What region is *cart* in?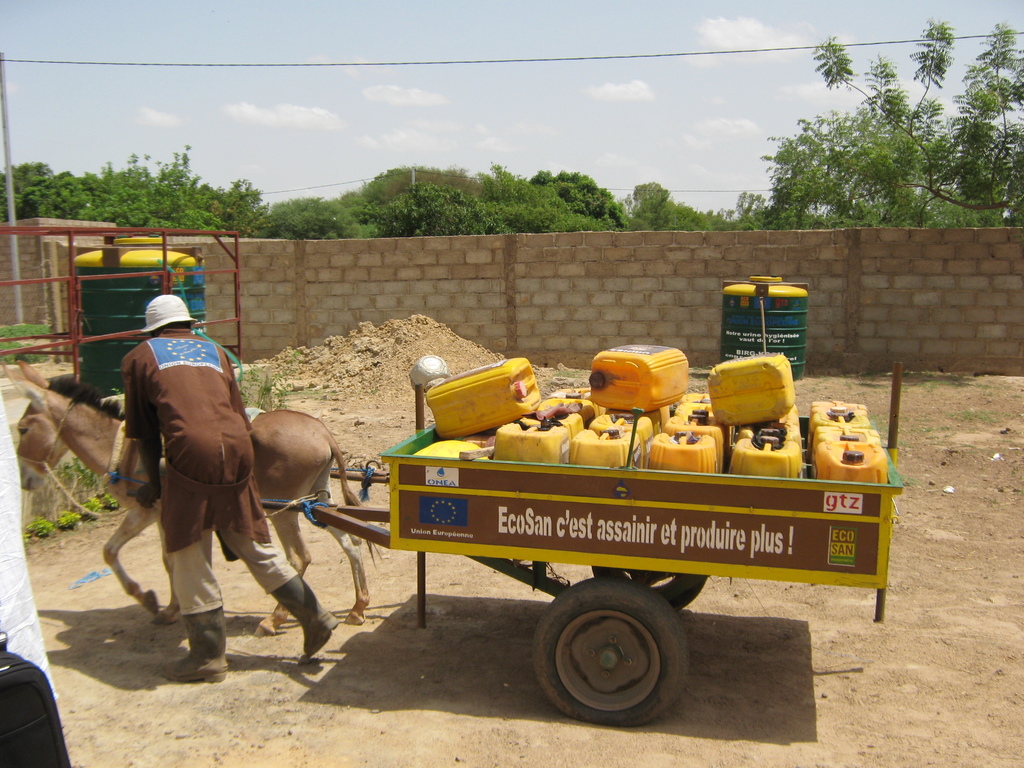
[123,361,906,728].
